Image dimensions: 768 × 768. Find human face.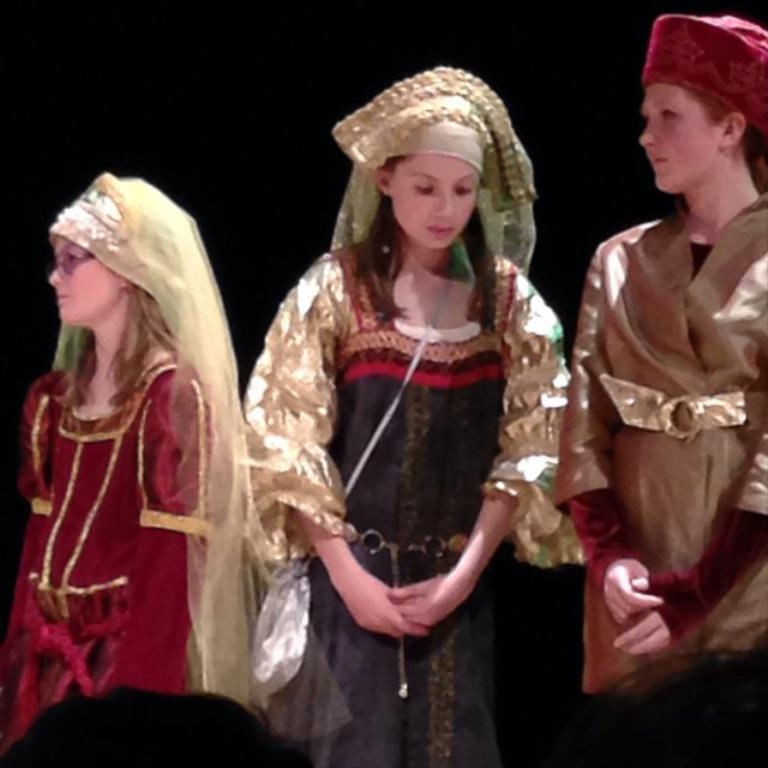
box=[44, 239, 127, 322].
